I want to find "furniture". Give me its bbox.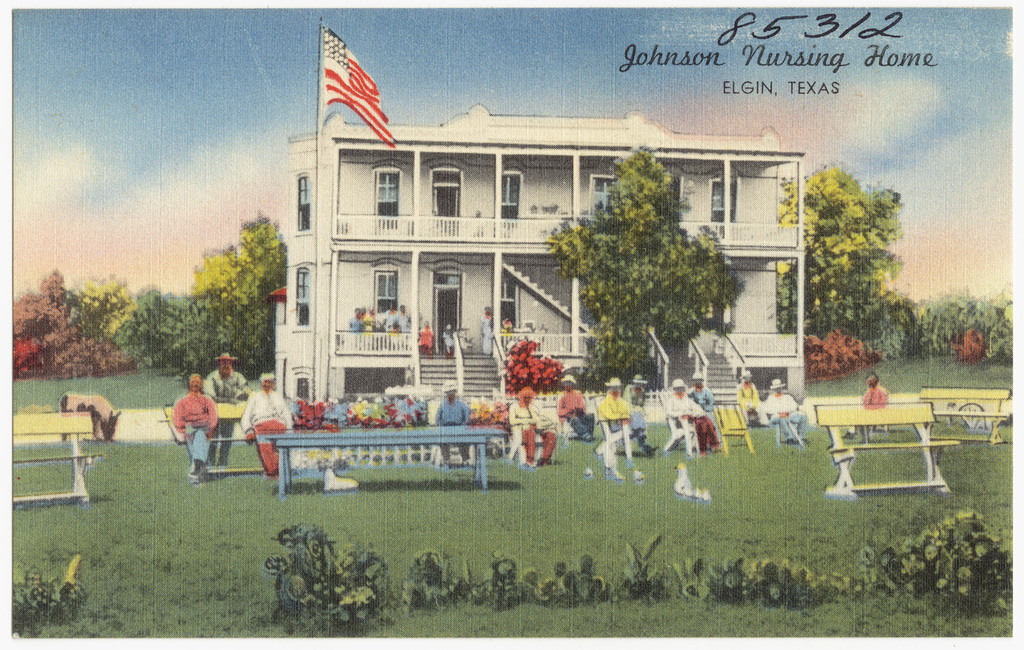
<box>266,424,506,498</box>.
